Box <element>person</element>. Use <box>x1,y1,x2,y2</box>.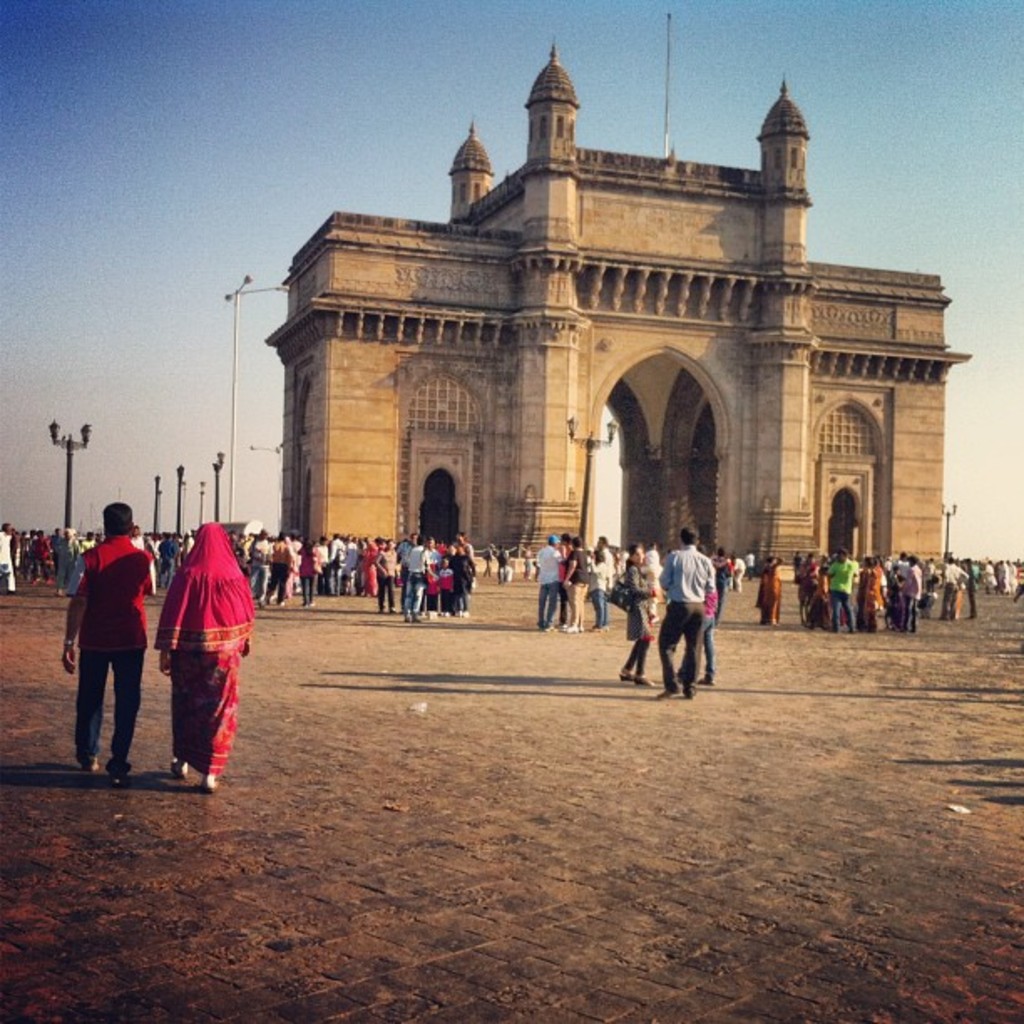
<box>678,542,716,681</box>.
